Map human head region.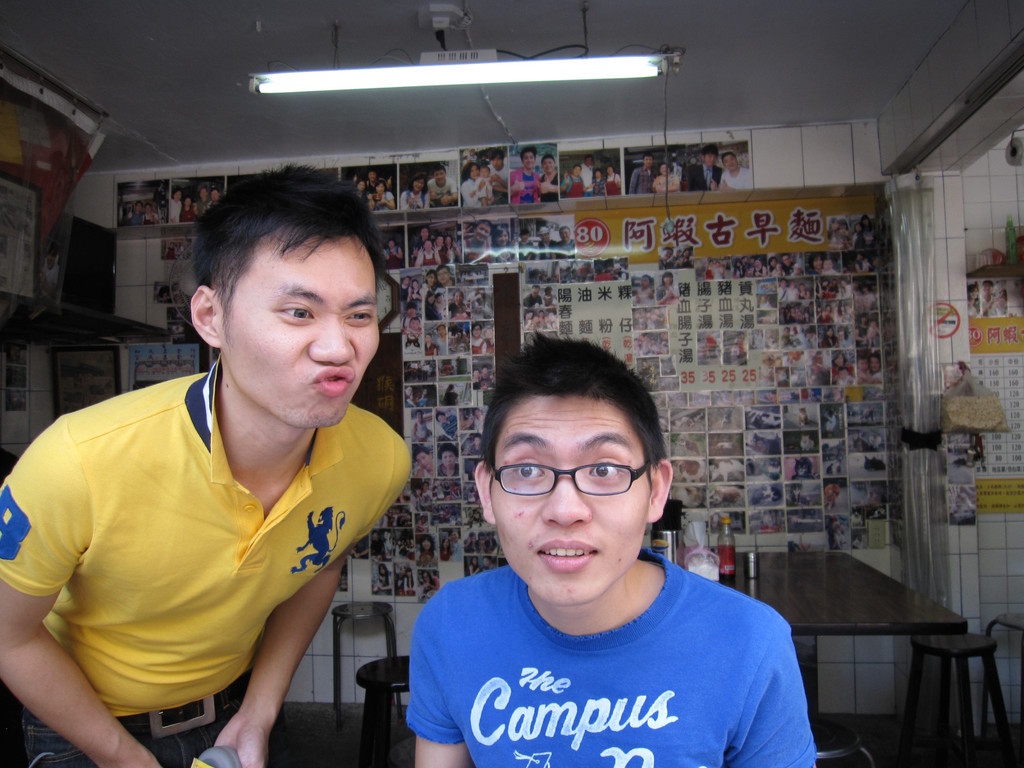
Mapped to <bbox>198, 189, 206, 200</bbox>.
